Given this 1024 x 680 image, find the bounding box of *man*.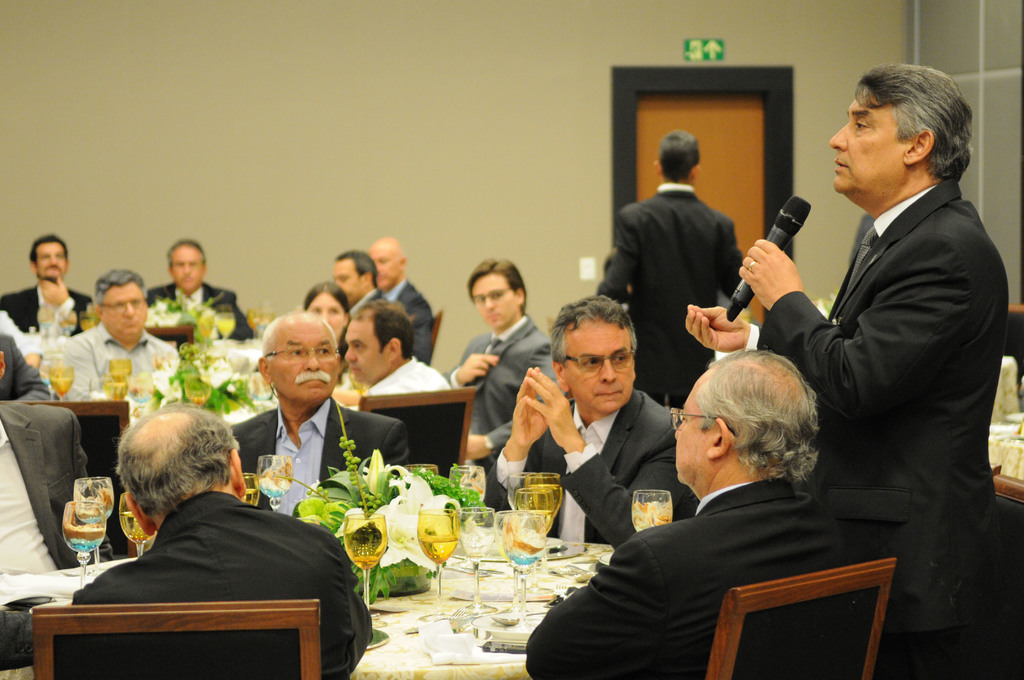
477/287/698/535.
